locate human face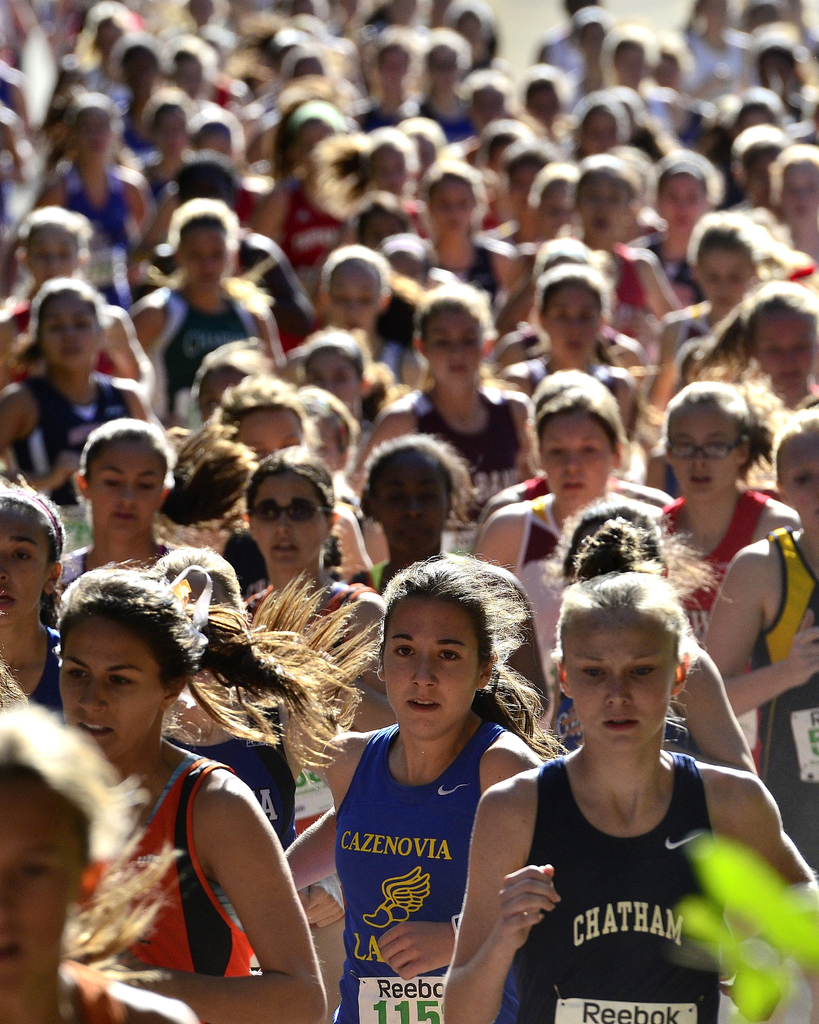
box(547, 291, 596, 364)
